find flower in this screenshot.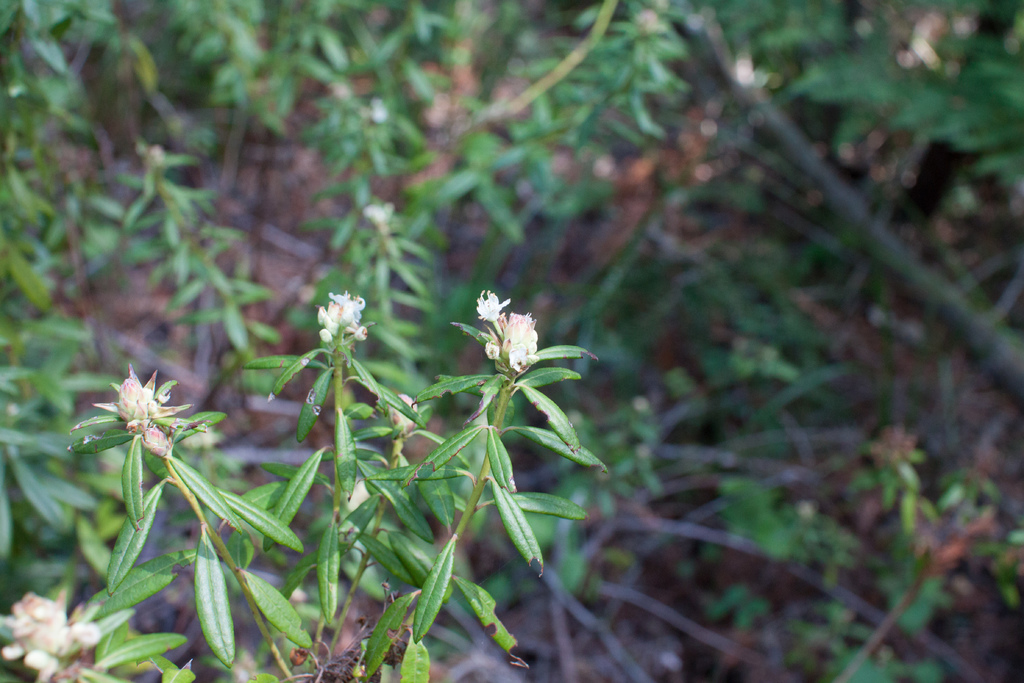
The bounding box for flower is {"left": 474, "top": 292, "right": 541, "bottom": 366}.
